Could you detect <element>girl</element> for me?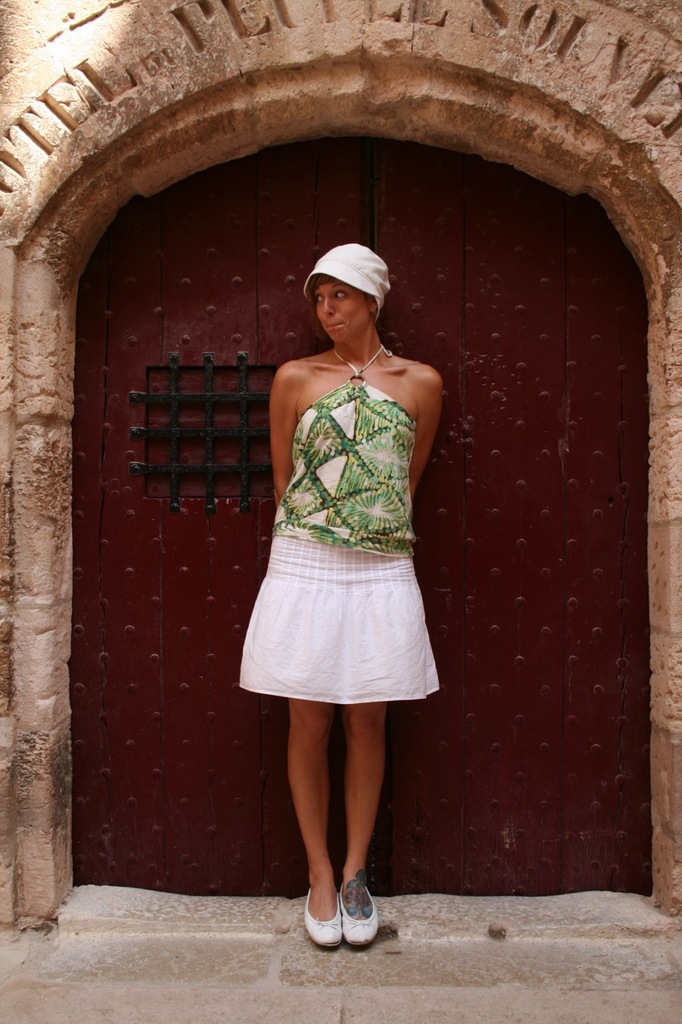
Detection result: region(233, 242, 439, 954).
